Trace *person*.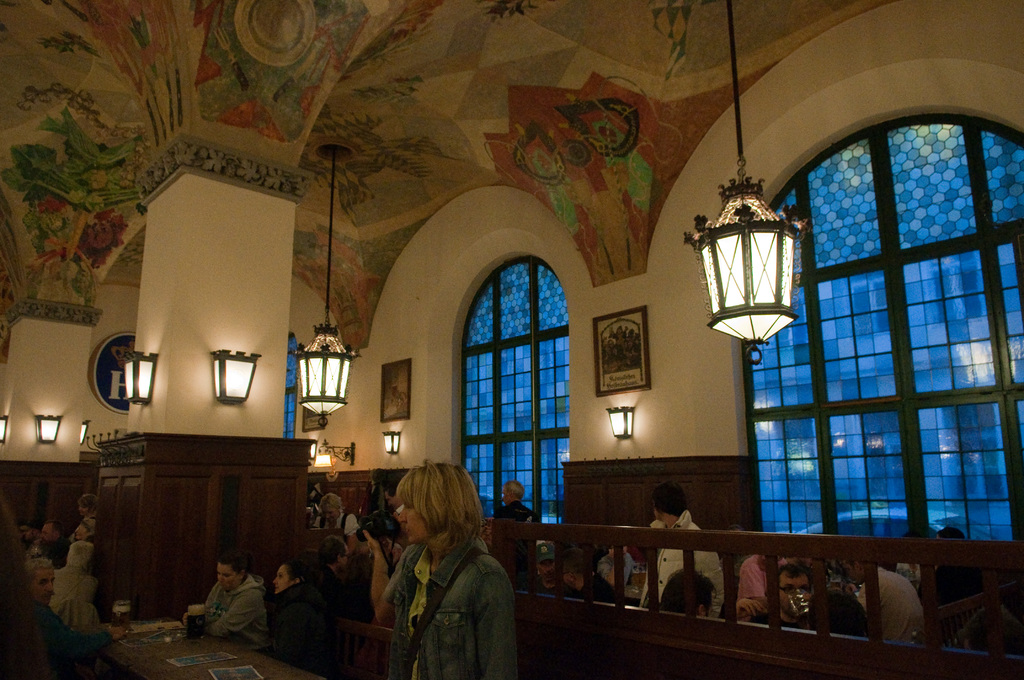
Traced to bbox(270, 551, 330, 670).
